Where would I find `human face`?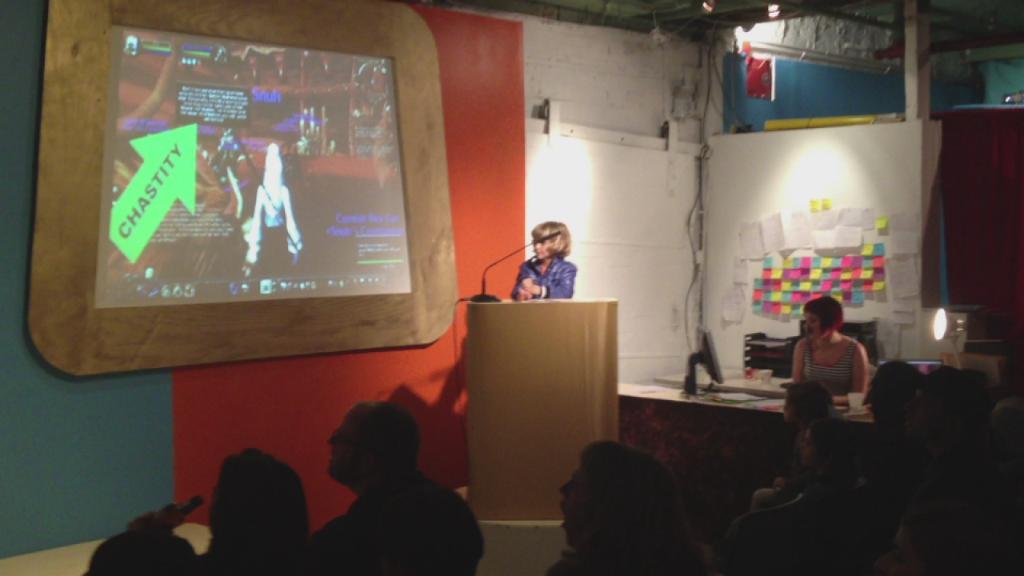
At x1=806, y1=313, x2=818, y2=335.
